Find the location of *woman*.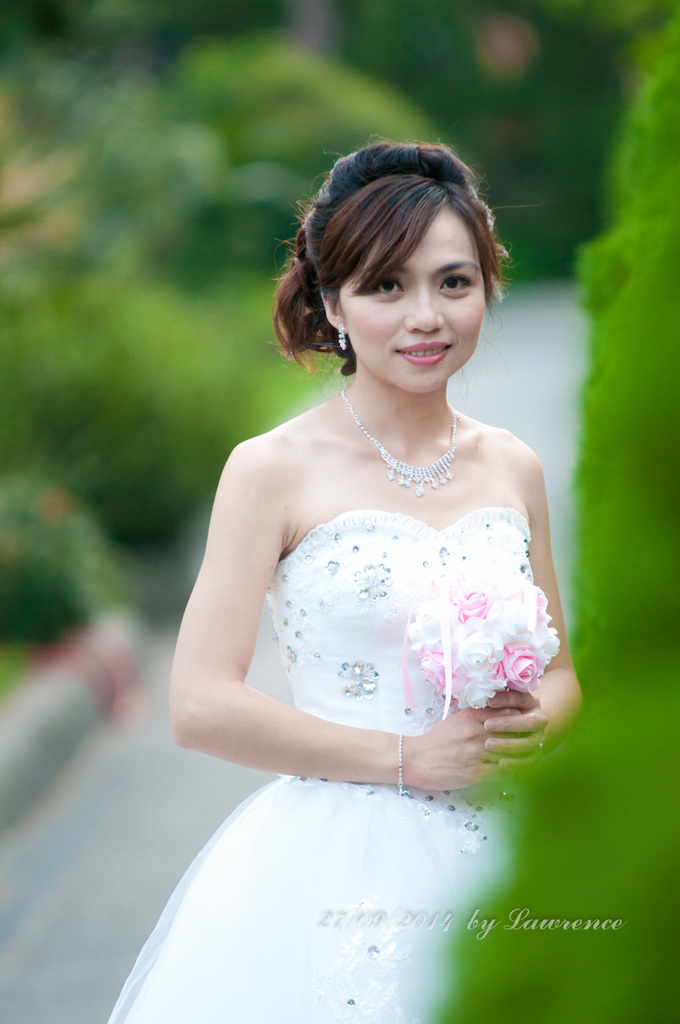
Location: x1=110 y1=136 x2=583 y2=1023.
